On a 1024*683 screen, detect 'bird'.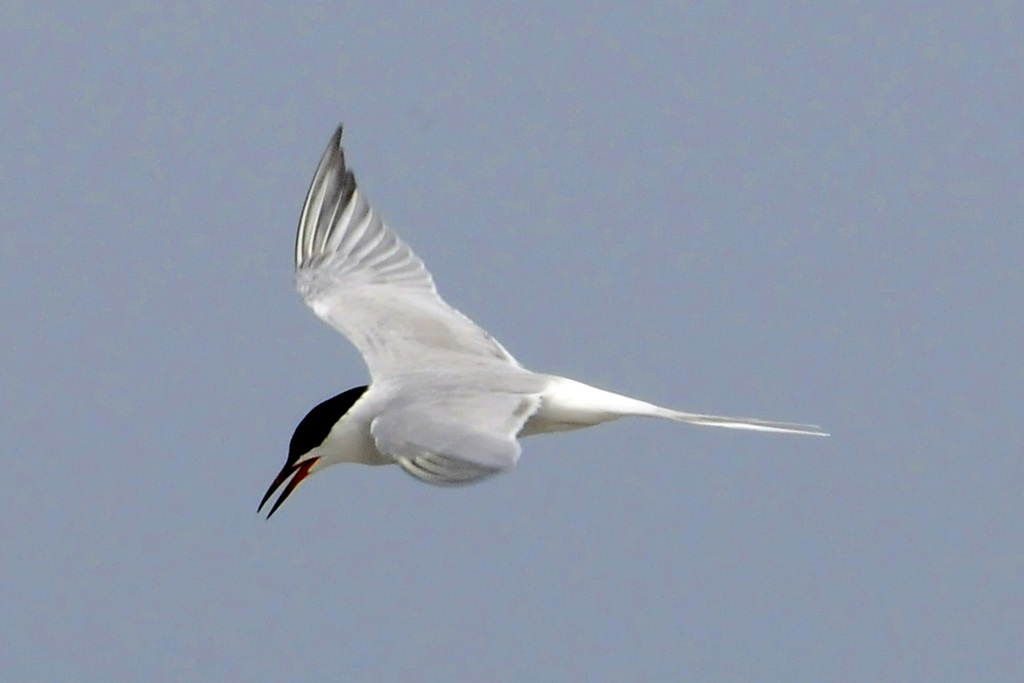
x1=260, y1=126, x2=834, y2=503.
